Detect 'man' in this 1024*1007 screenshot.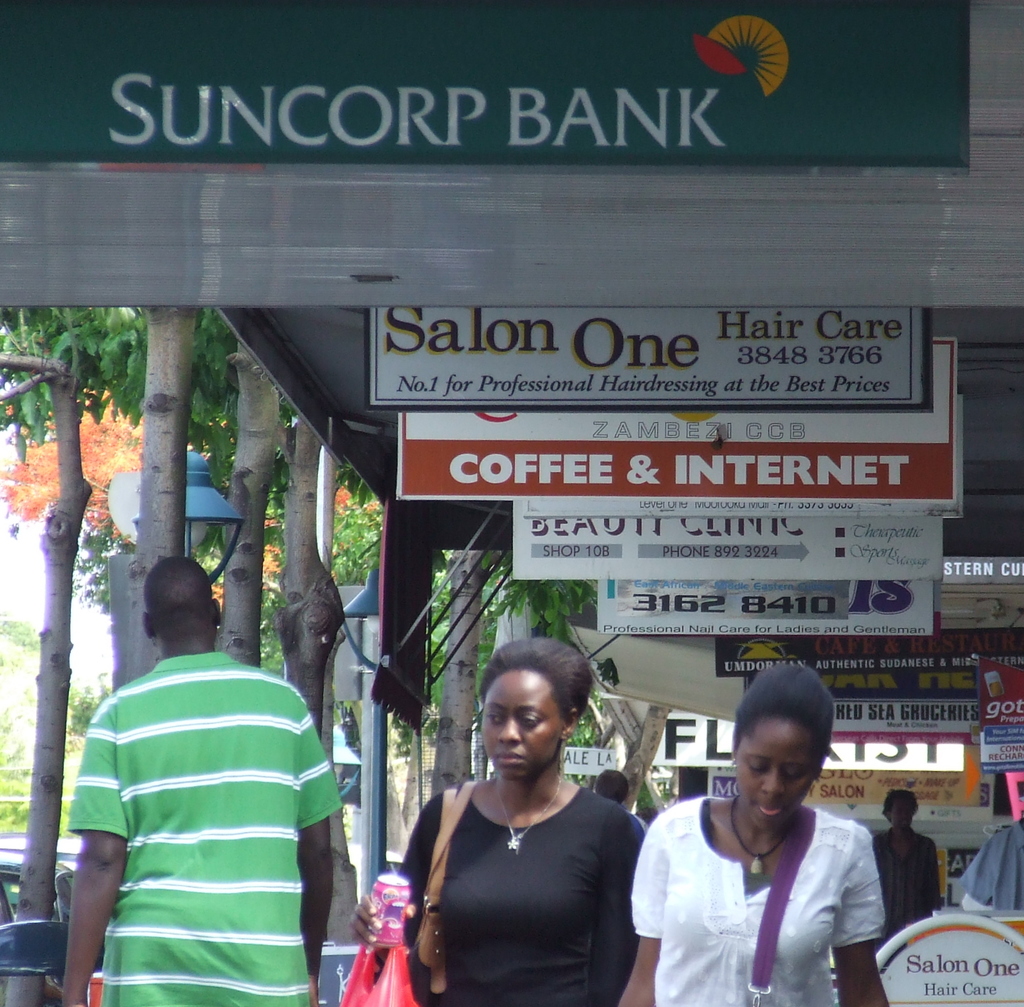
Detection: box(56, 565, 367, 983).
